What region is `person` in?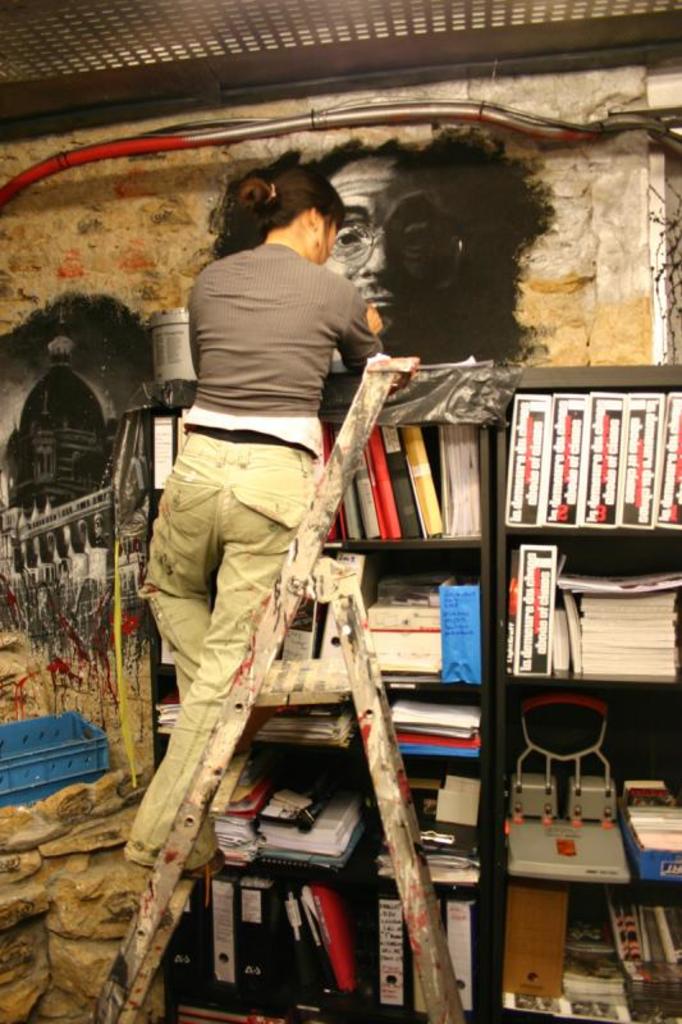
bbox(120, 165, 383, 869).
